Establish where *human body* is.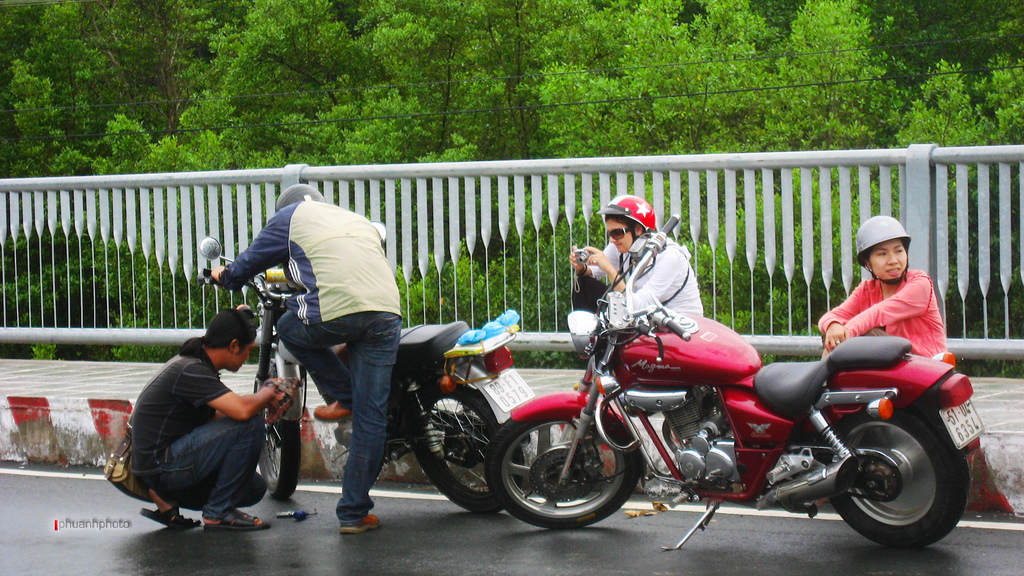
Established at 563,191,708,310.
